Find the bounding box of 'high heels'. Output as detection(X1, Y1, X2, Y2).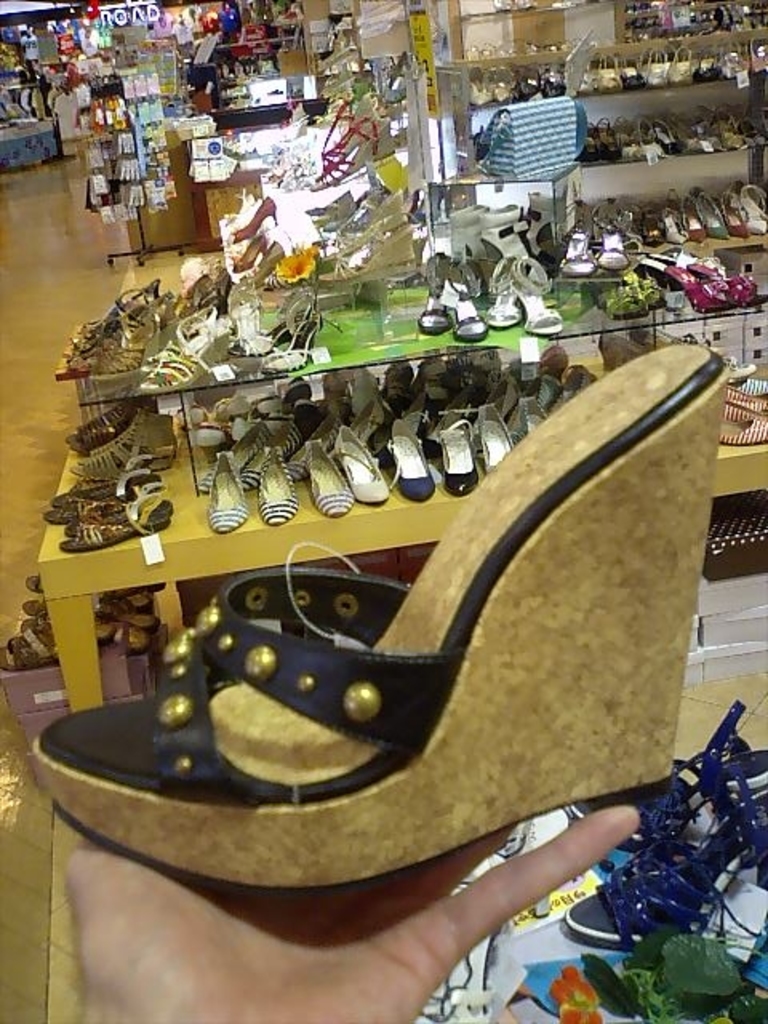
detection(560, 774, 766, 955).
